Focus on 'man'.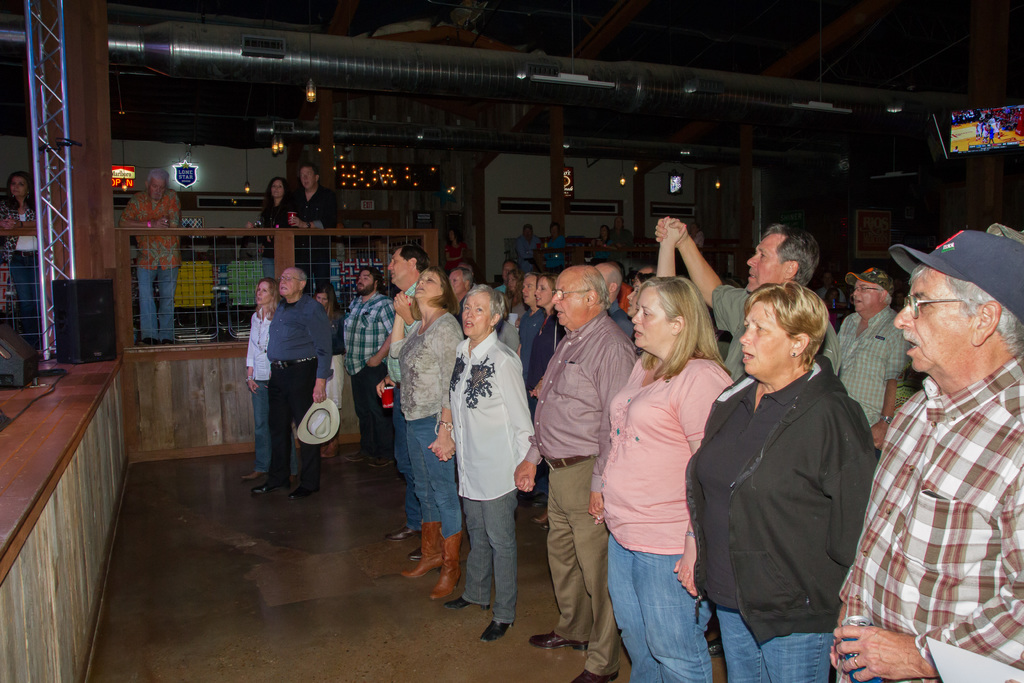
Focused at left=125, top=163, right=188, bottom=351.
